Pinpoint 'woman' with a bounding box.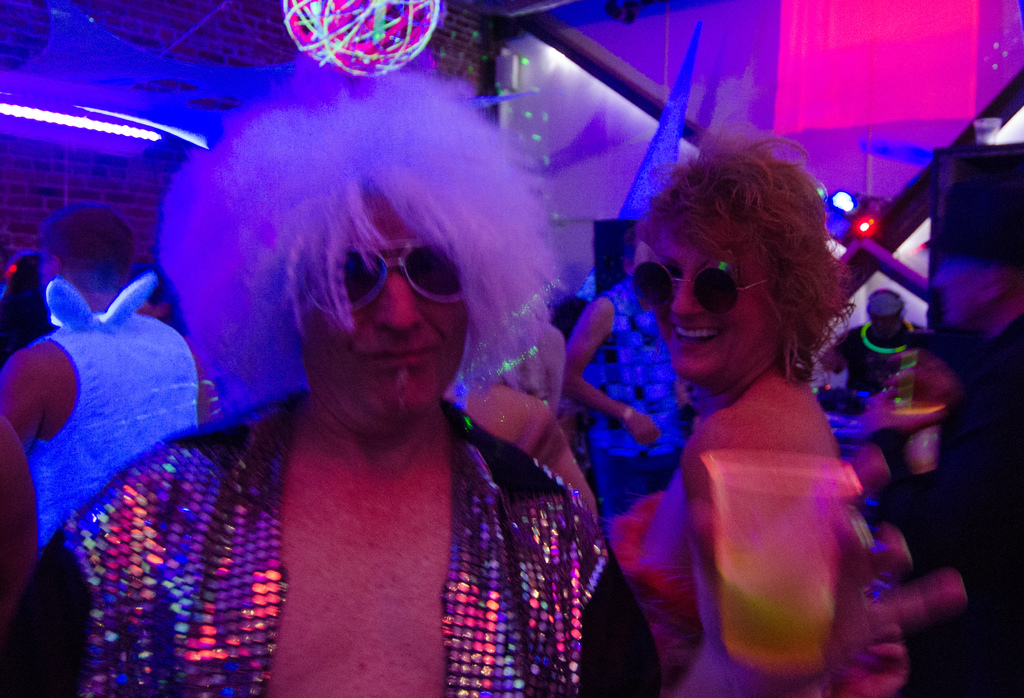
bbox=(582, 154, 924, 669).
